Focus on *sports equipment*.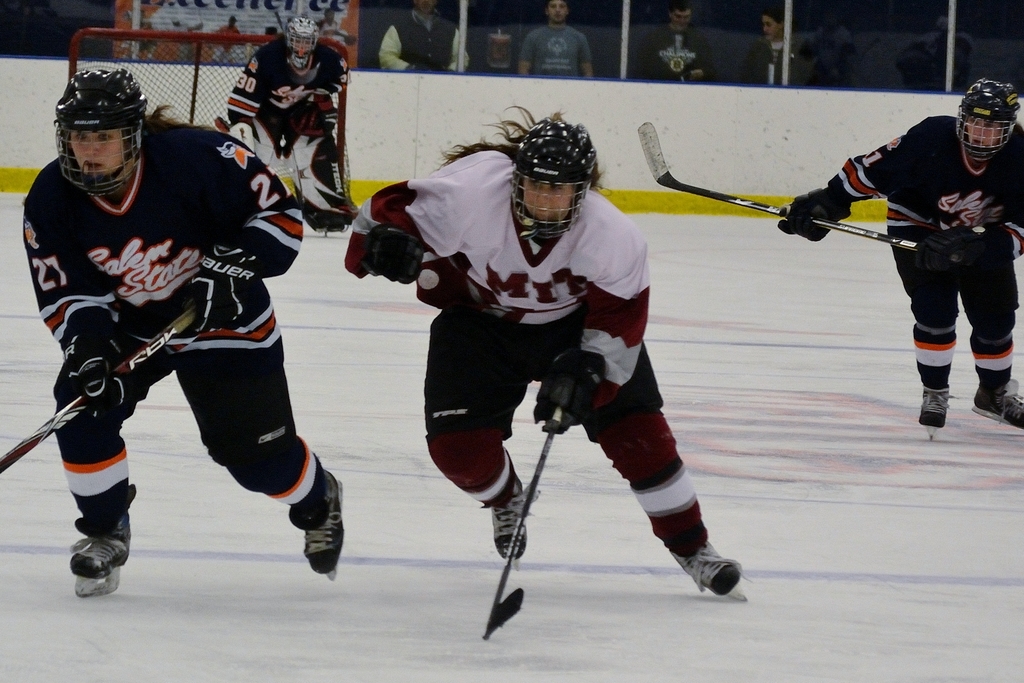
Focused at bbox(191, 230, 264, 331).
